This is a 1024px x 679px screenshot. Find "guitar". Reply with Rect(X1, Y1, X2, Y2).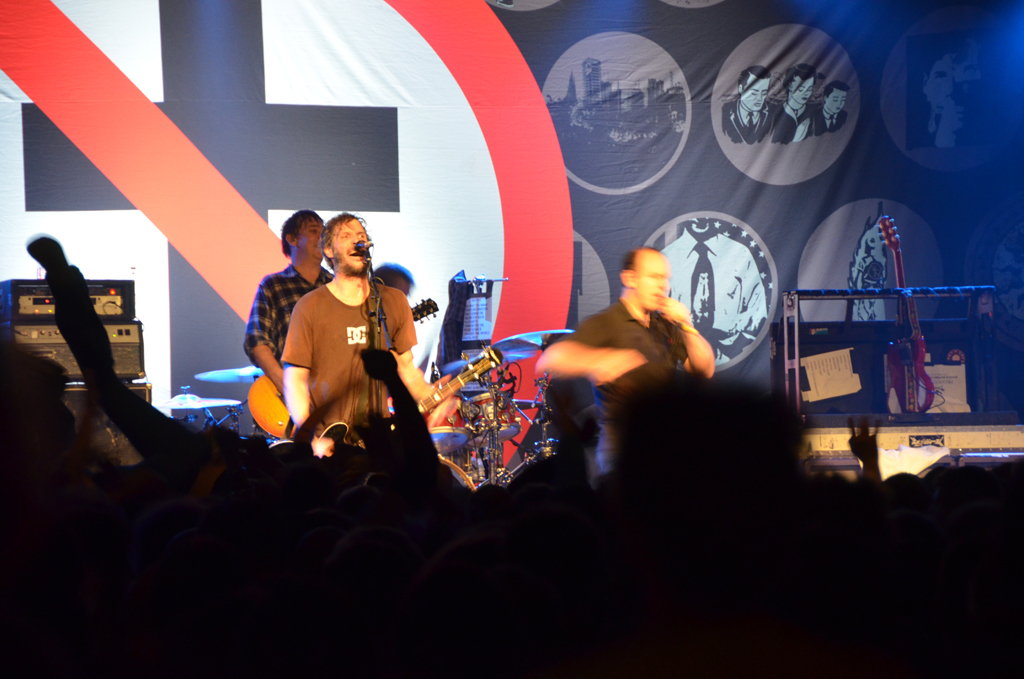
Rect(320, 349, 509, 462).
